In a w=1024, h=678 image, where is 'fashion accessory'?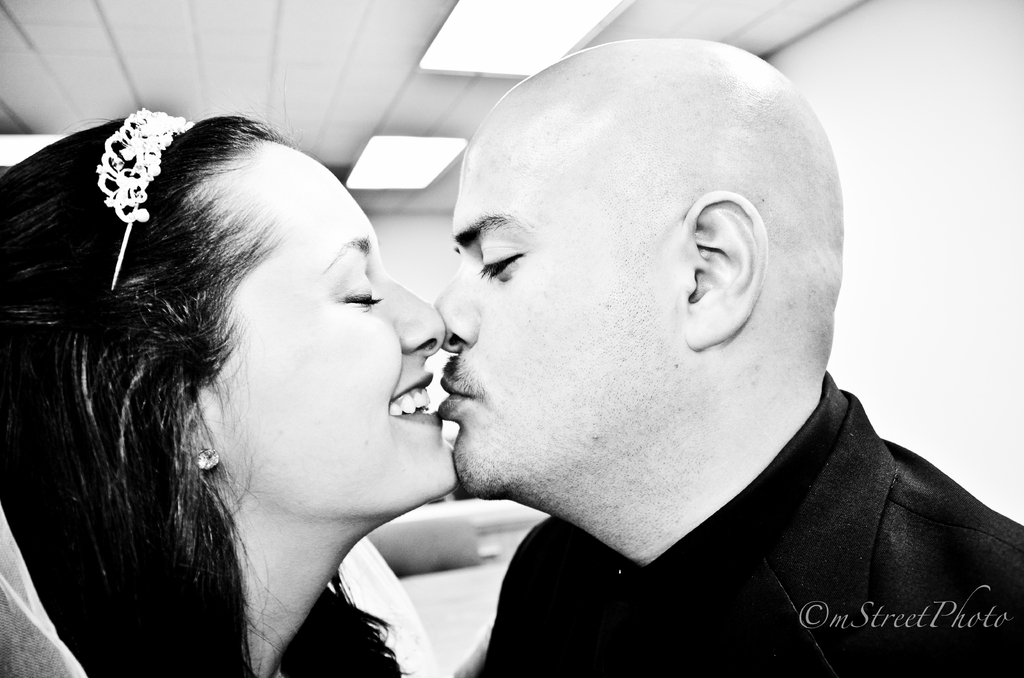
Rect(97, 106, 195, 291).
